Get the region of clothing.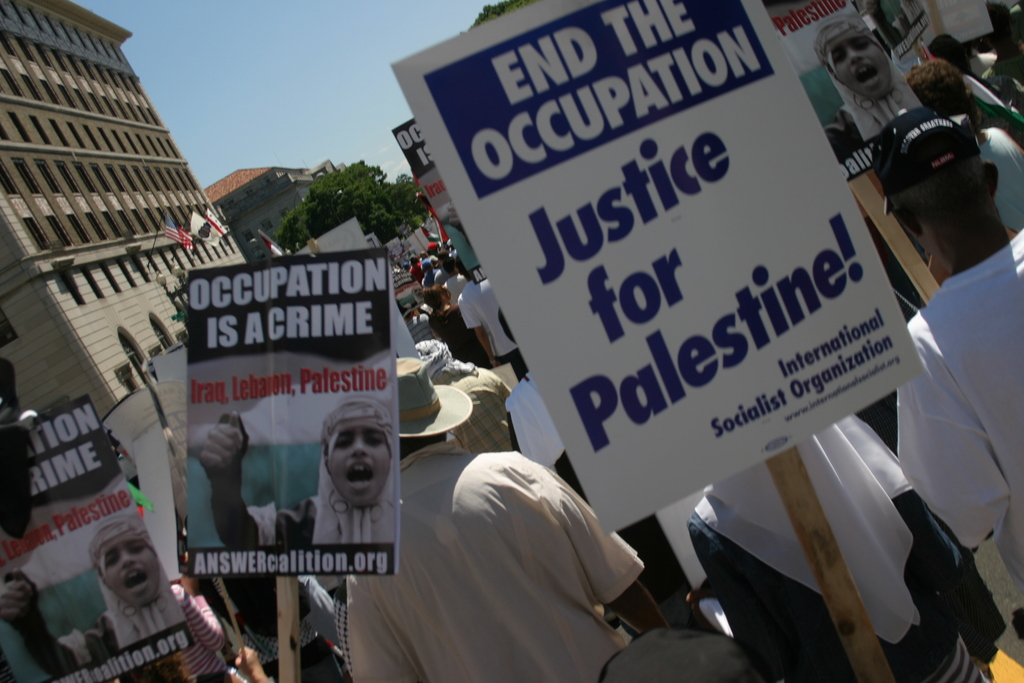
(left=449, top=369, right=512, bottom=462).
